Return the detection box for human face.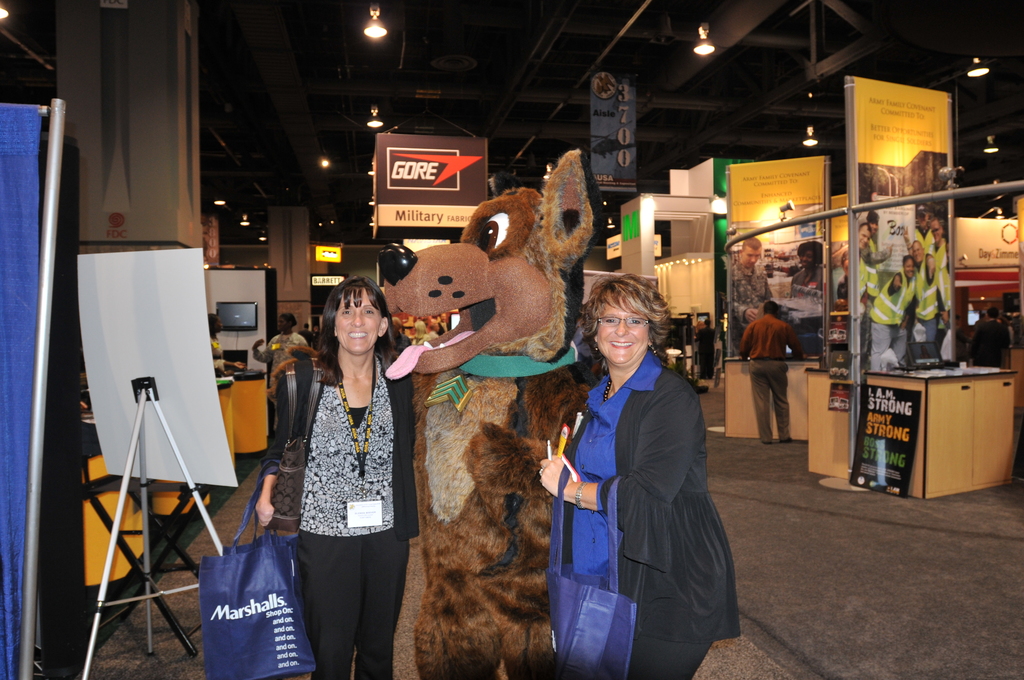
[896,257,919,280].
